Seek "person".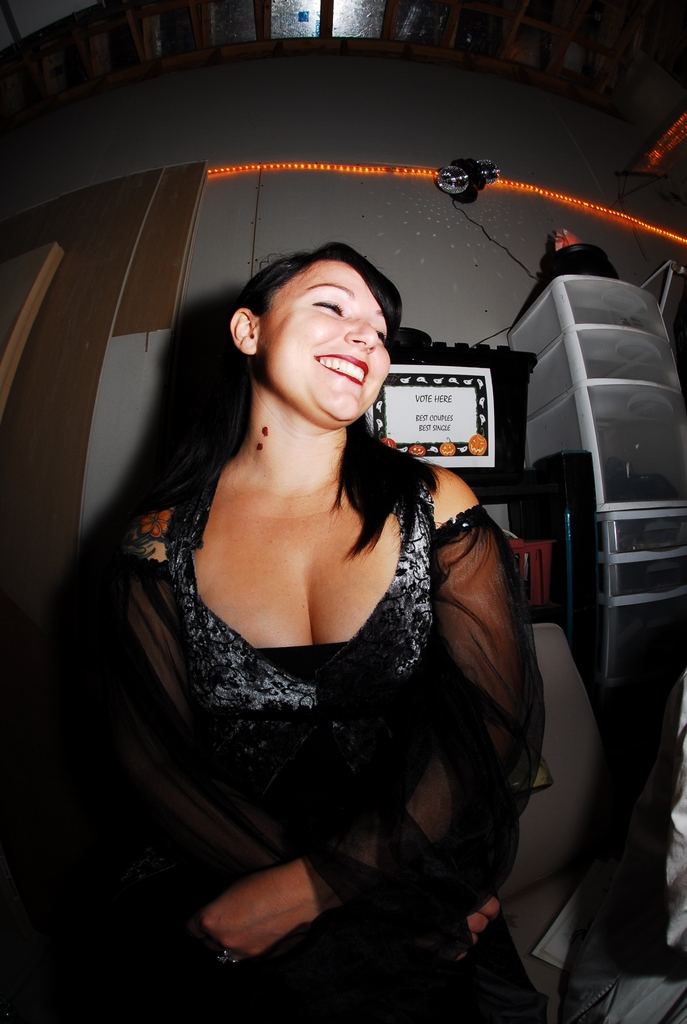
left=20, top=248, right=547, bottom=1015.
